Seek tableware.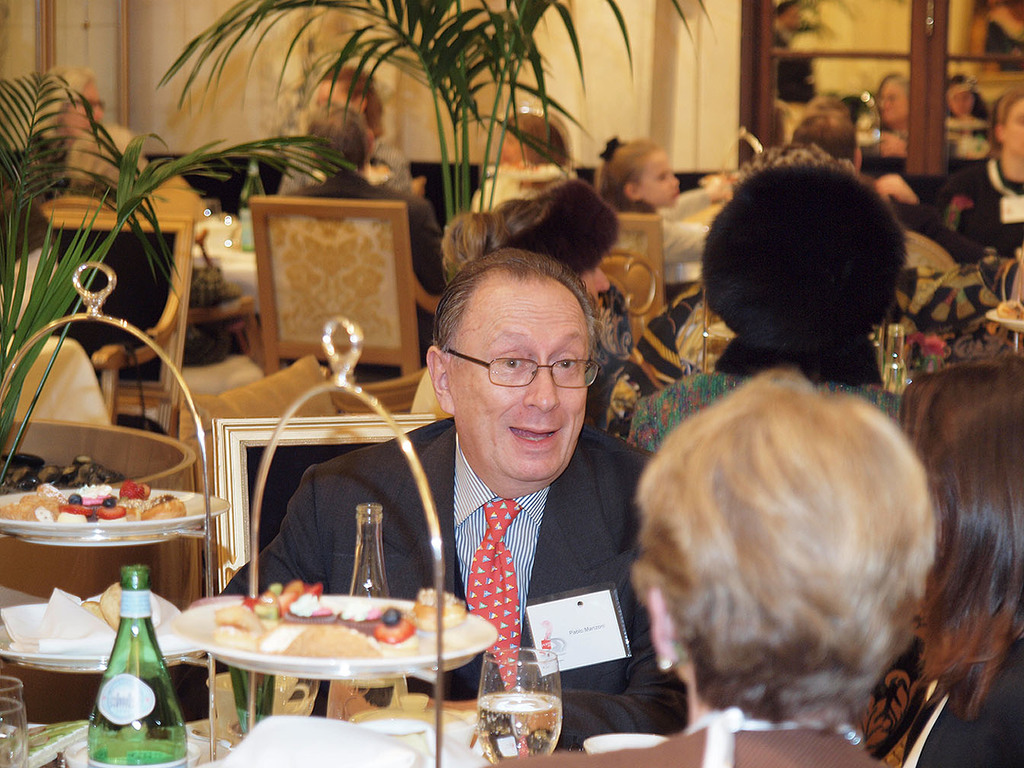
[0,701,44,767].
